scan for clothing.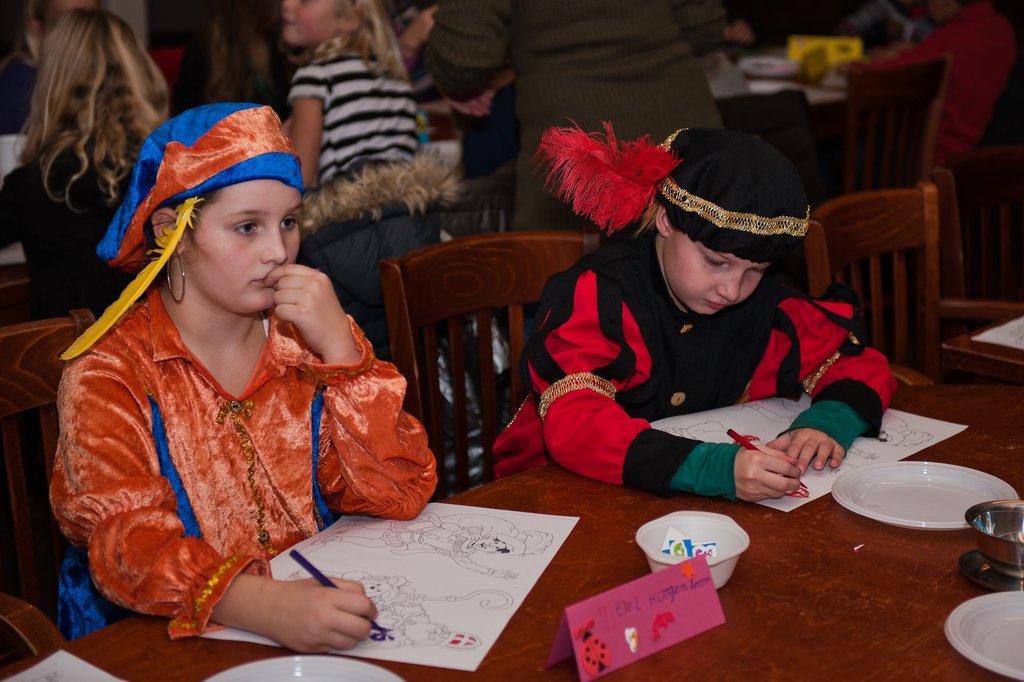
Scan result: bbox=[735, 0, 926, 49].
